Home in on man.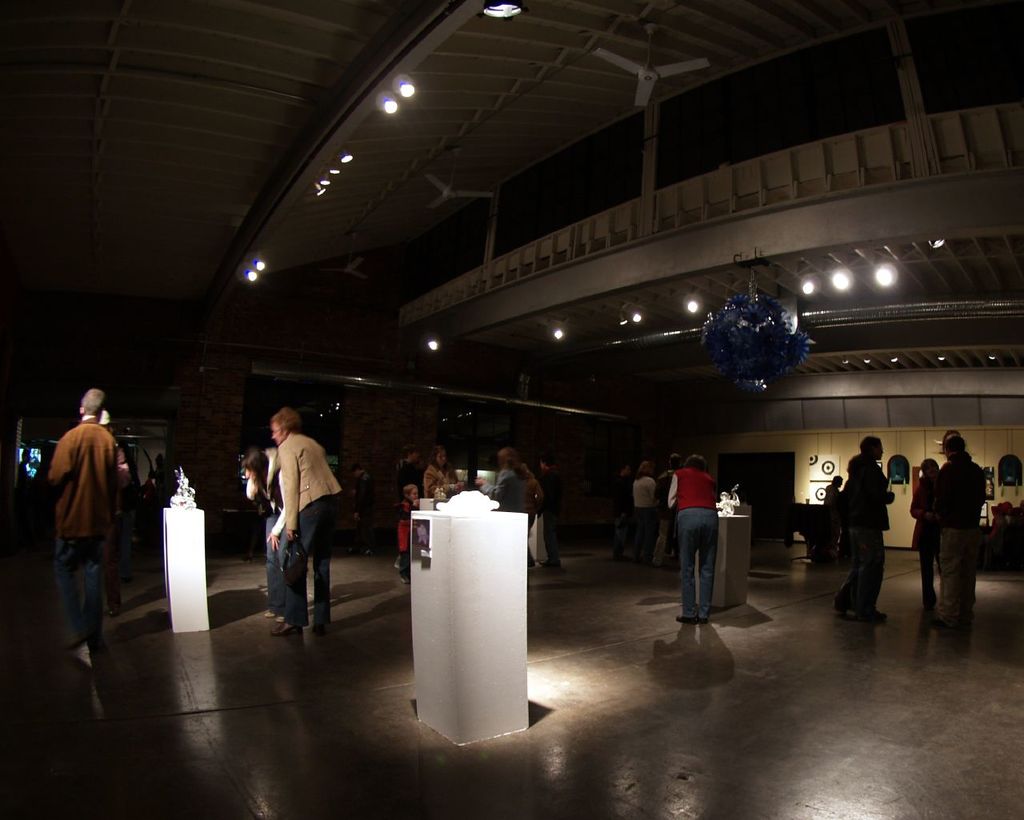
Homed in at 835, 438, 895, 621.
